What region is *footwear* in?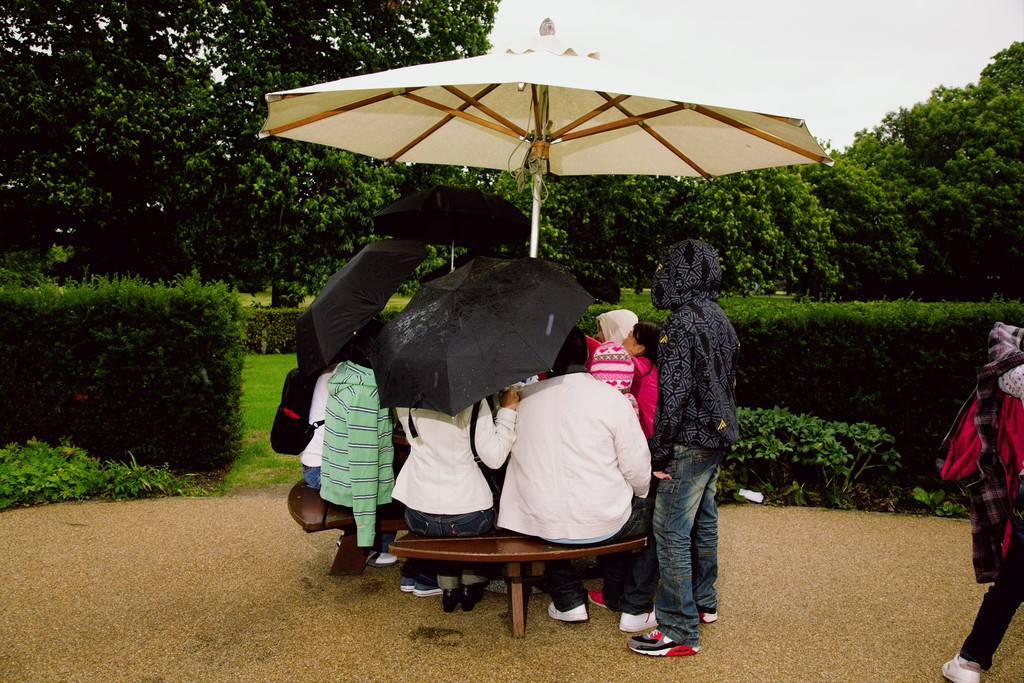
l=414, t=582, r=445, b=597.
